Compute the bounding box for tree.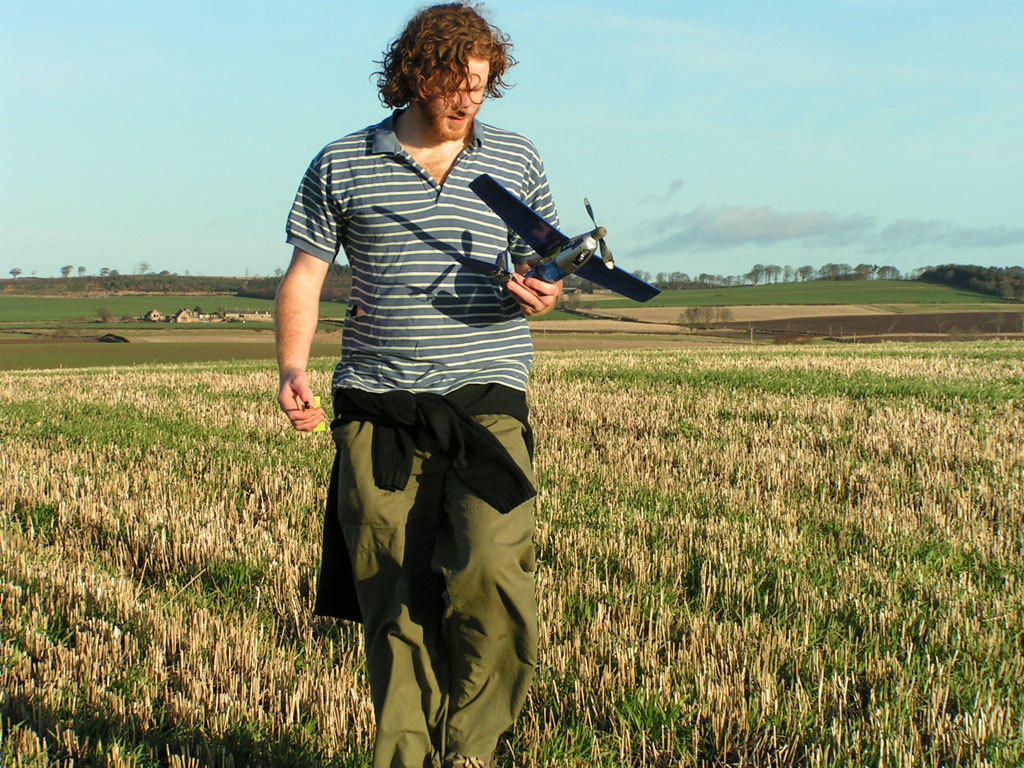
<region>768, 269, 769, 282</region>.
